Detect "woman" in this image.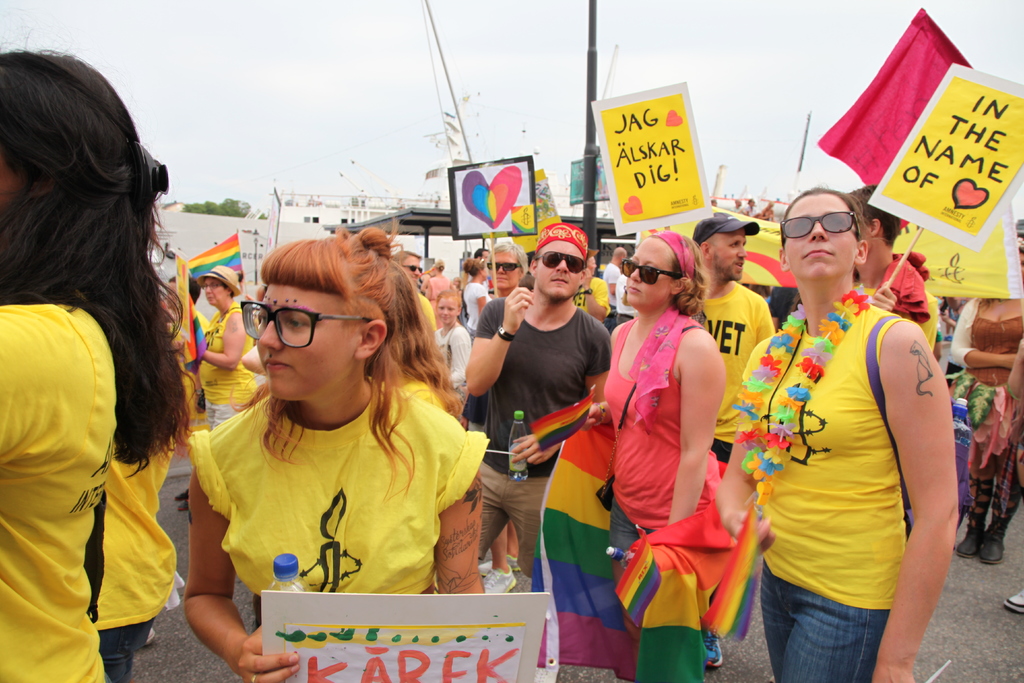
Detection: x1=602, y1=186, x2=760, y2=672.
